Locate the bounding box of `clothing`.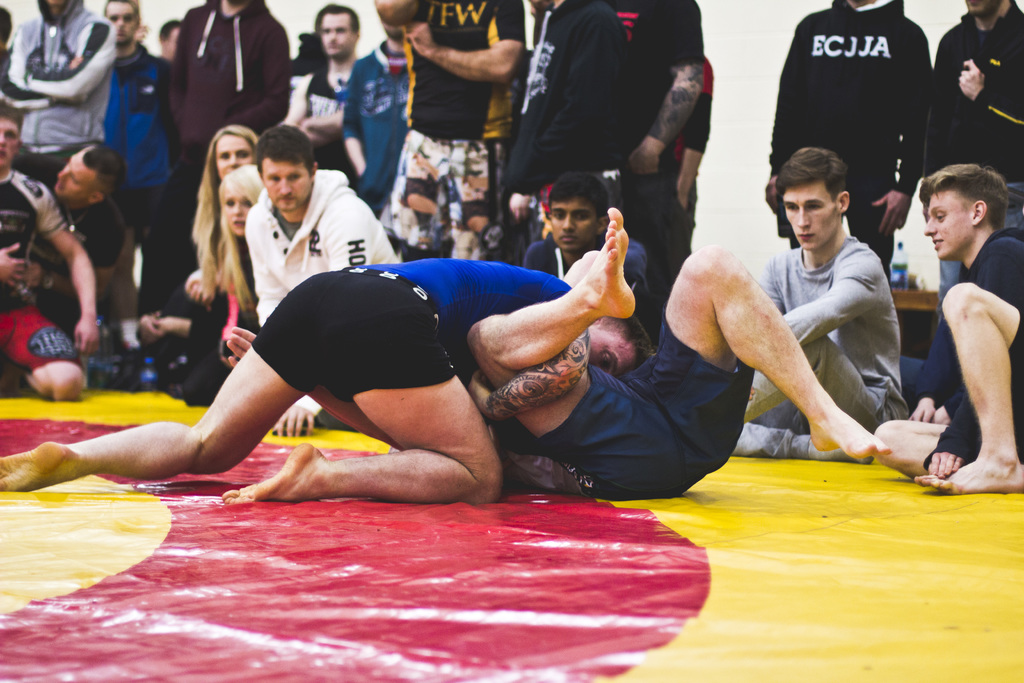
Bounding box: (x1=506, y1=219, x2=657, y2=333).
